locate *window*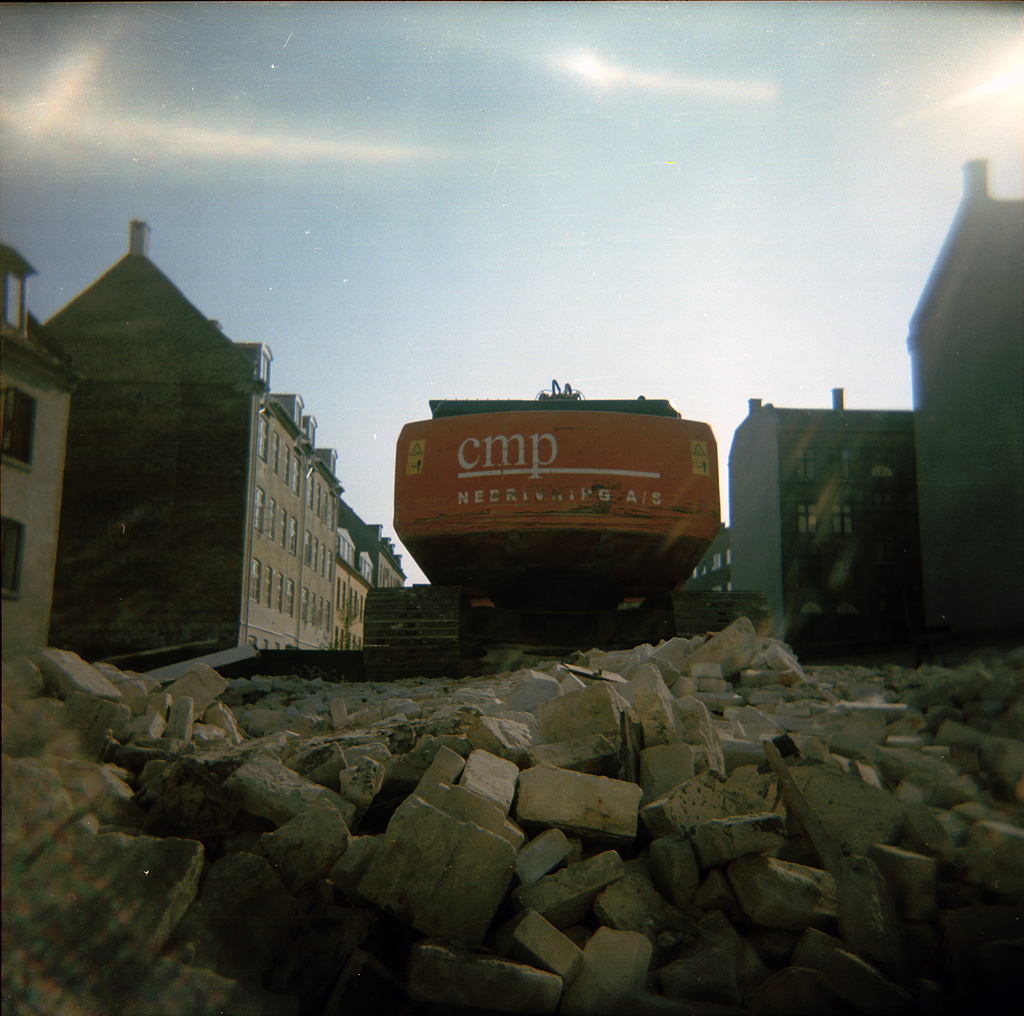
789/504/820/538
